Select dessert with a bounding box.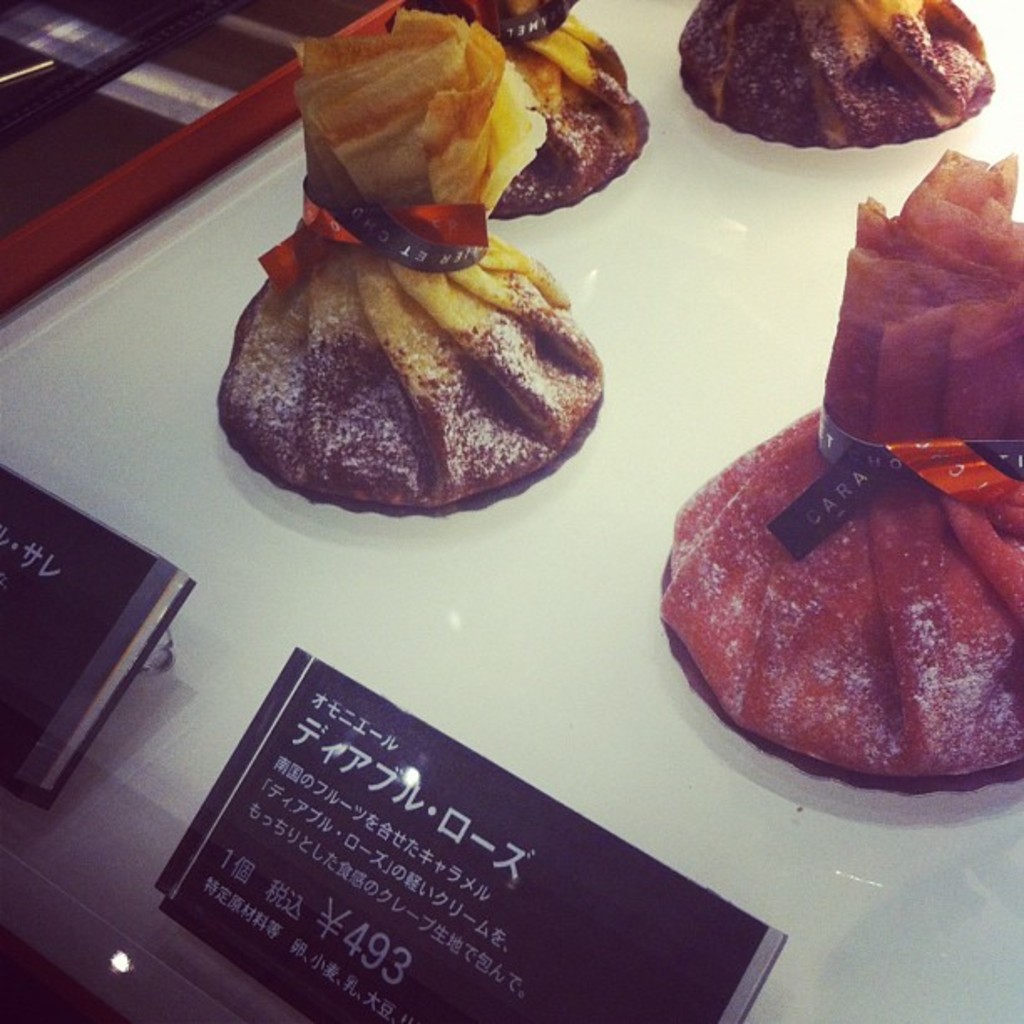
(676,0,1002,166).
